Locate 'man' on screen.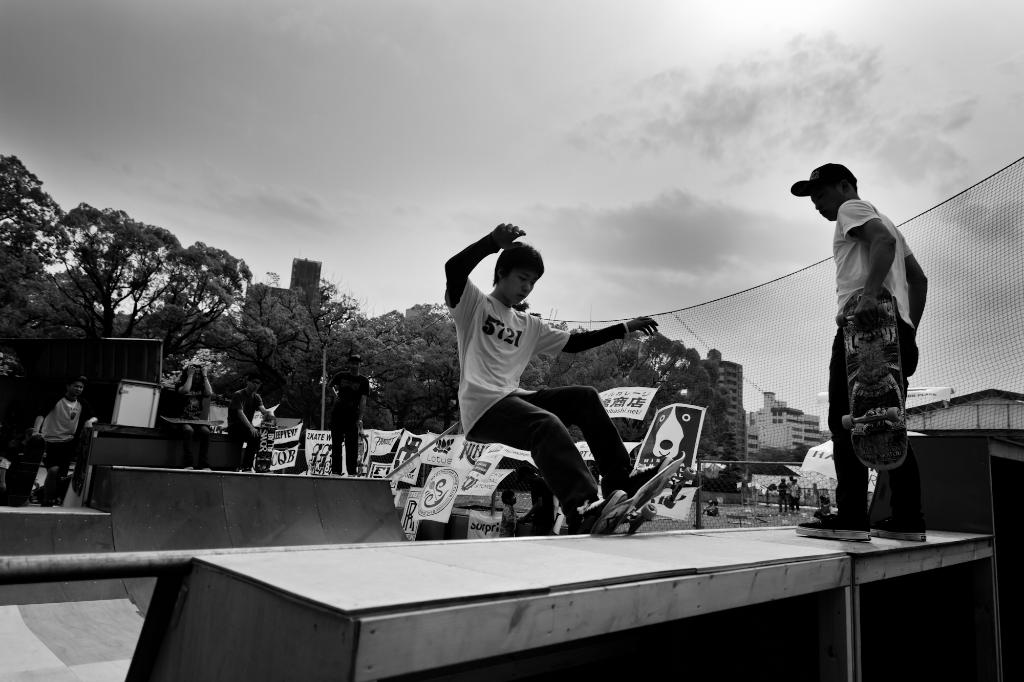
On screen at left=25, top=376, right=96, bottom=508.
